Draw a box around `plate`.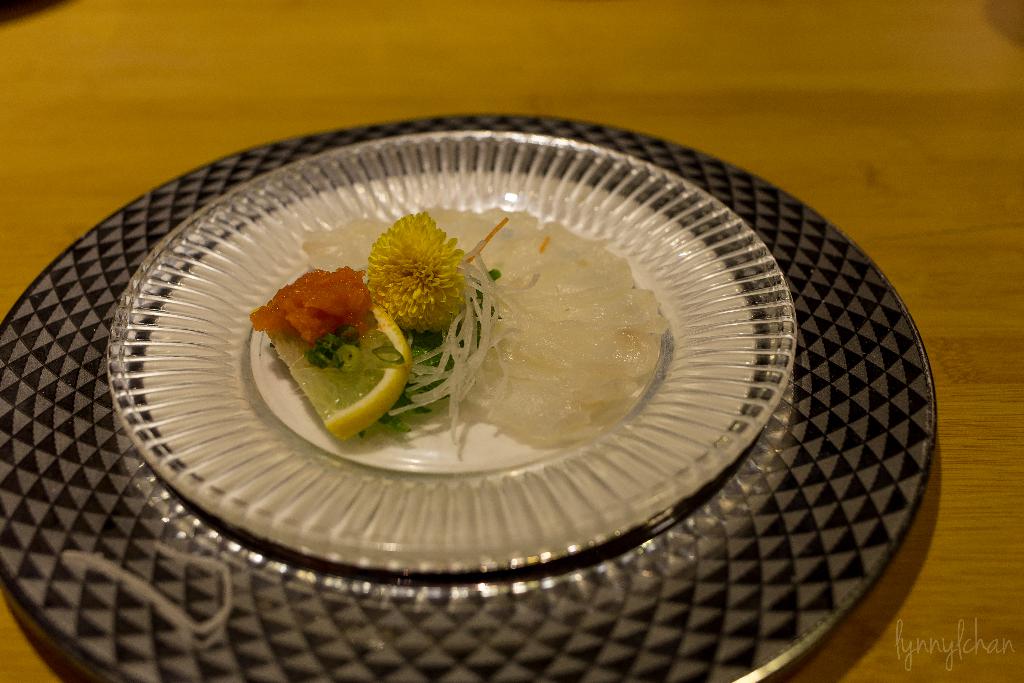
select_region(0, 121, 938, 682).
